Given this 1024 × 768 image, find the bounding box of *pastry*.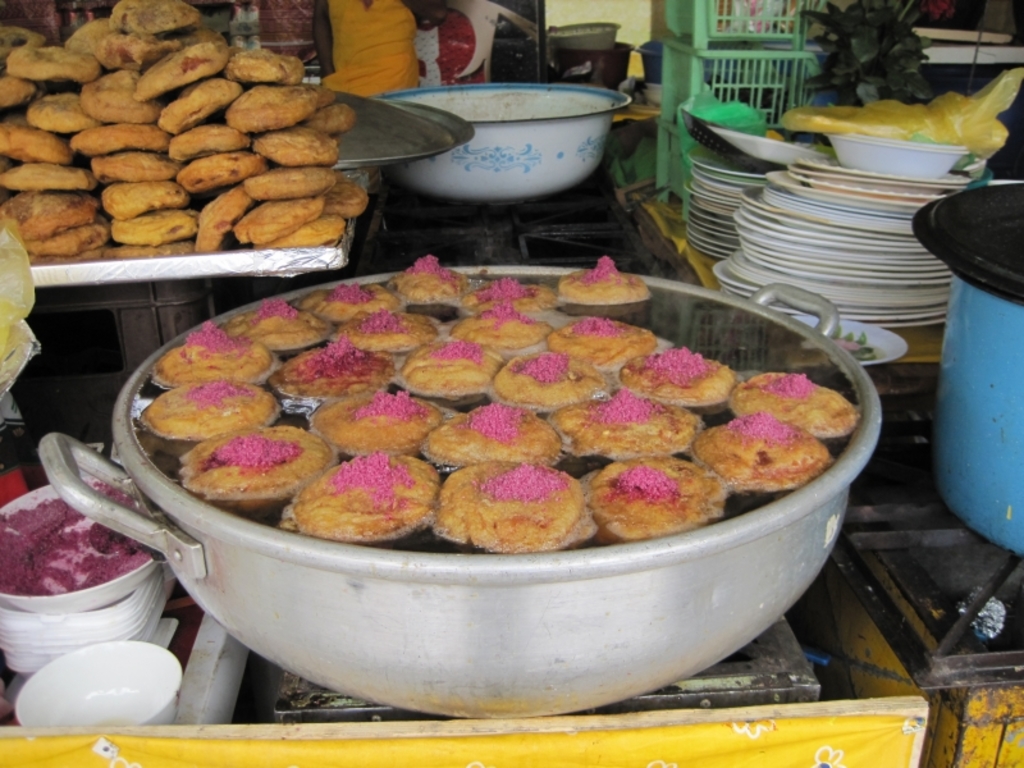
[333,310,440,358].
